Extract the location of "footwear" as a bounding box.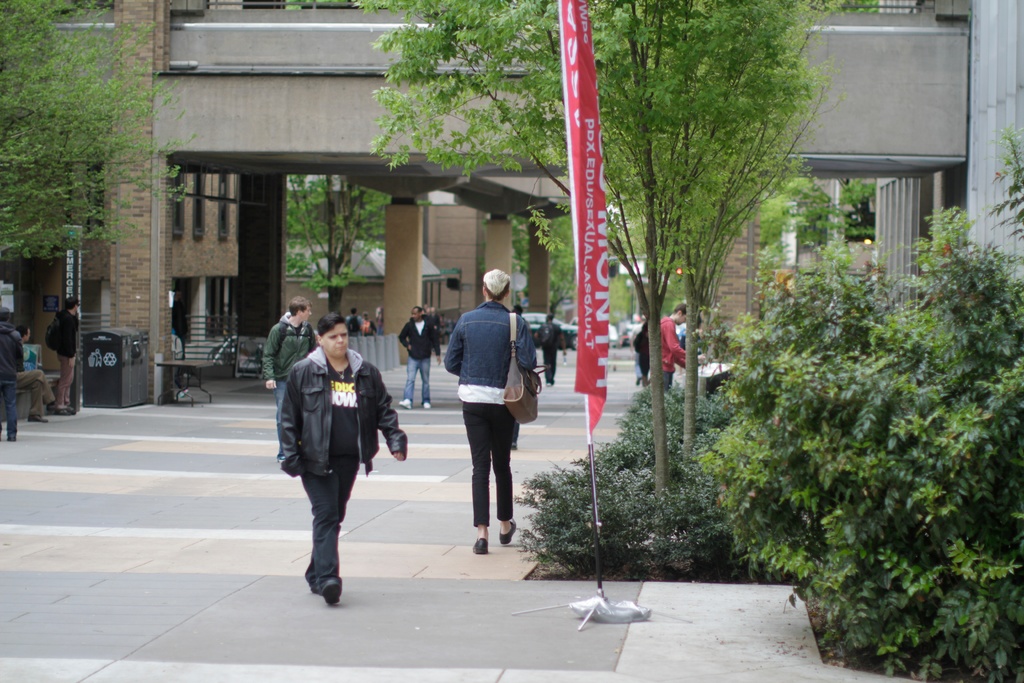
(left=473, top=536, right=487, bottom=556).
